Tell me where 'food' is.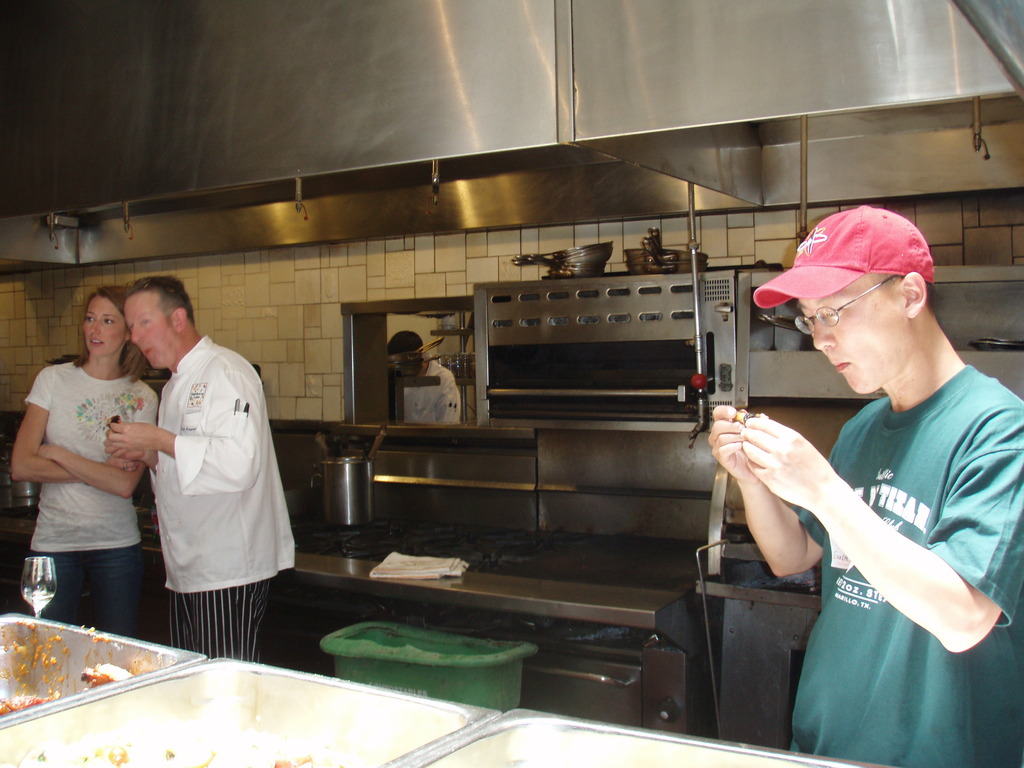
'food' is at [x1=0, y1=618, x2=131, y2=714].
